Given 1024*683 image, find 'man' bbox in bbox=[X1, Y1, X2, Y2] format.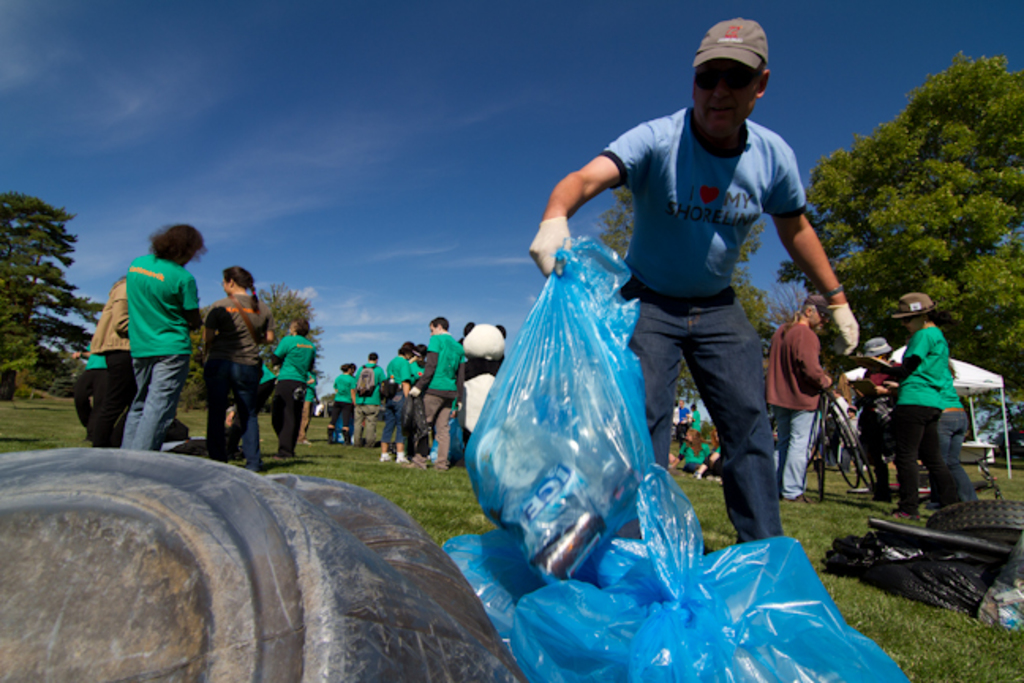
bbox=[273, 316, 314, 458].
